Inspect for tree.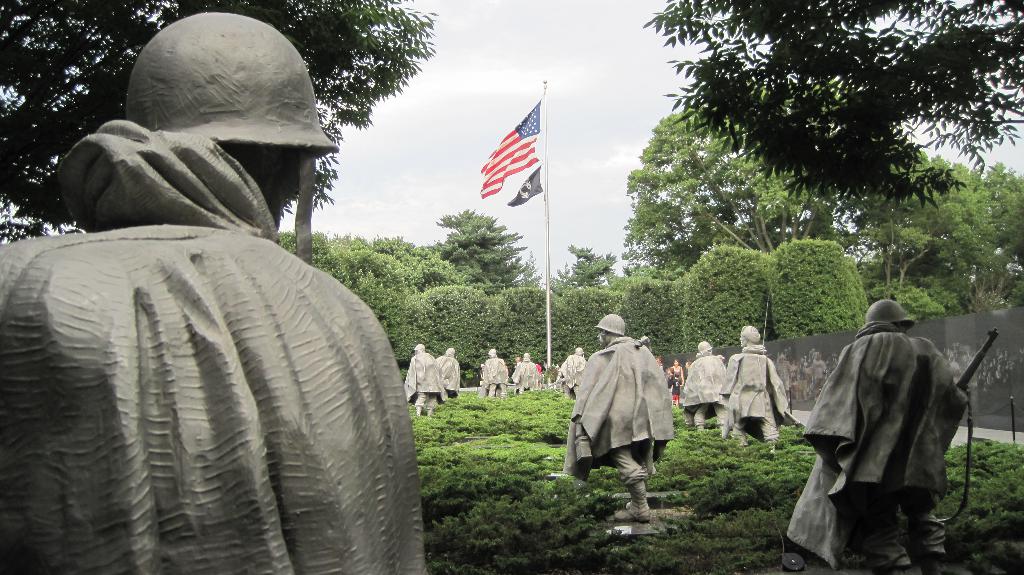
Inspection: region(564, 244, 617, 293).
